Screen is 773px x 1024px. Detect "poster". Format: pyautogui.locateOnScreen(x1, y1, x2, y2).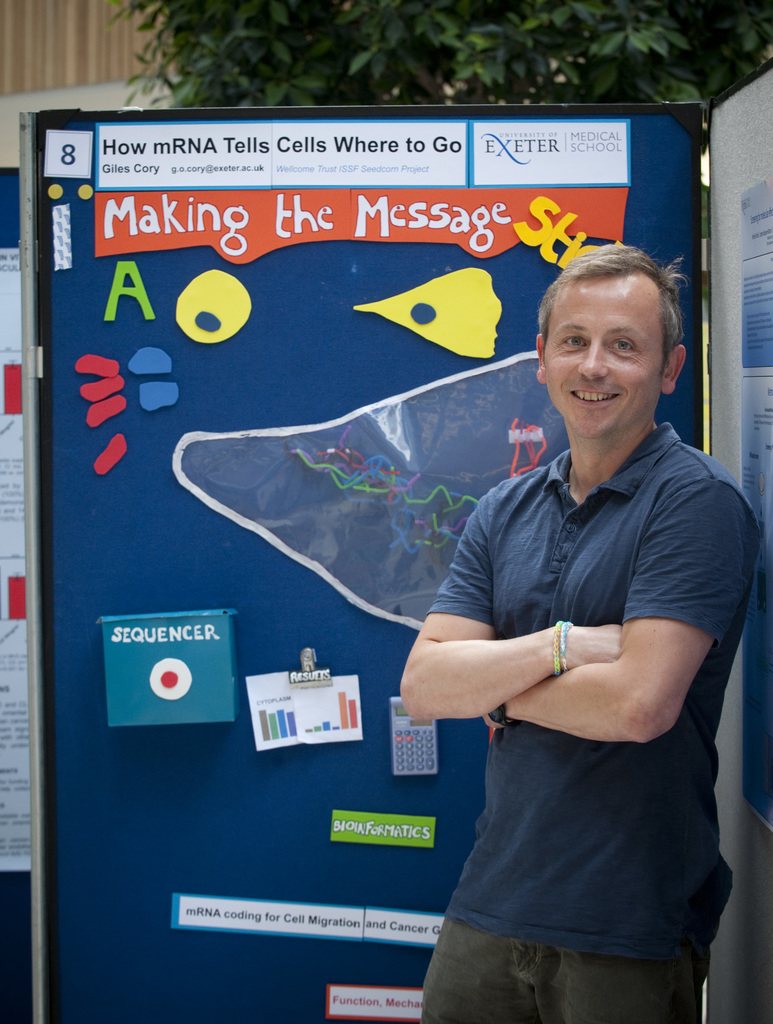
pyautogui.locateOnScreen(739, 189, 772, 828).
